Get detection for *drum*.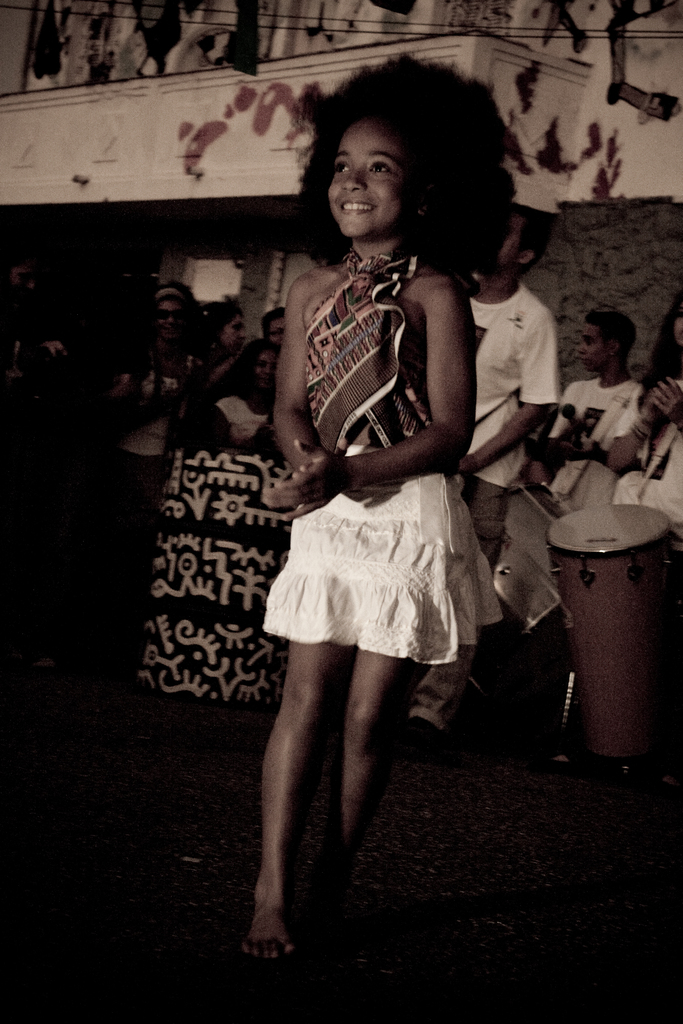
Detection: {"x1": 546, "y1": 504, "x2": 677, "y2": 762}.
